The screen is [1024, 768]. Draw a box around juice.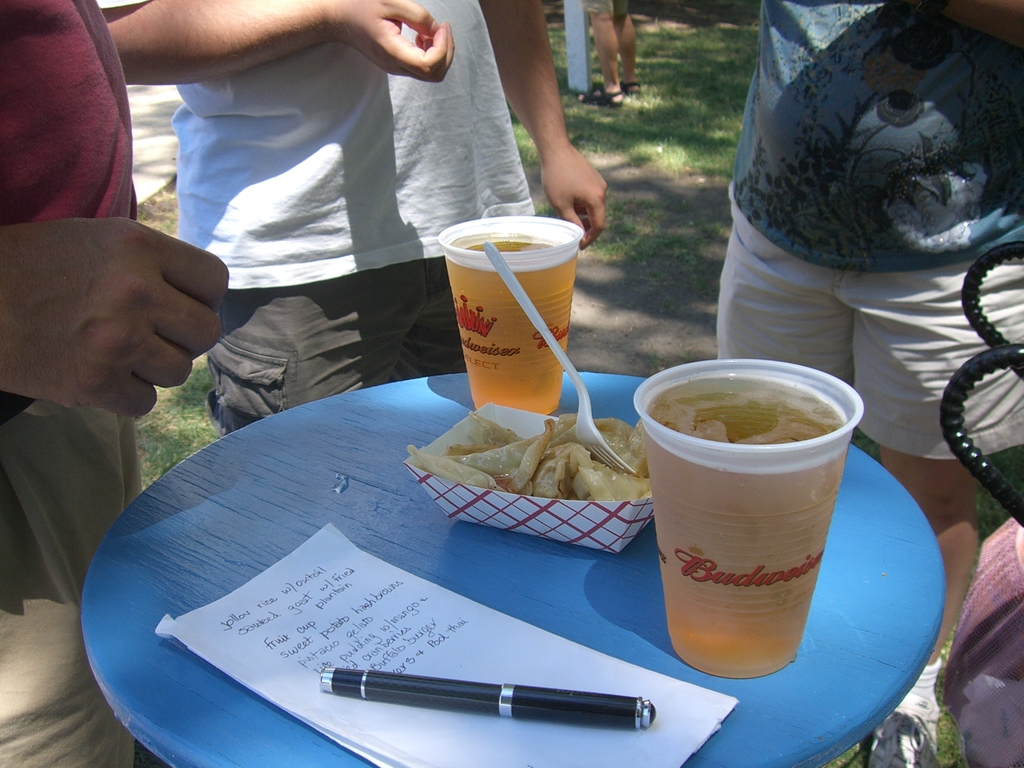
bbox(629, 317, 865, 645).
